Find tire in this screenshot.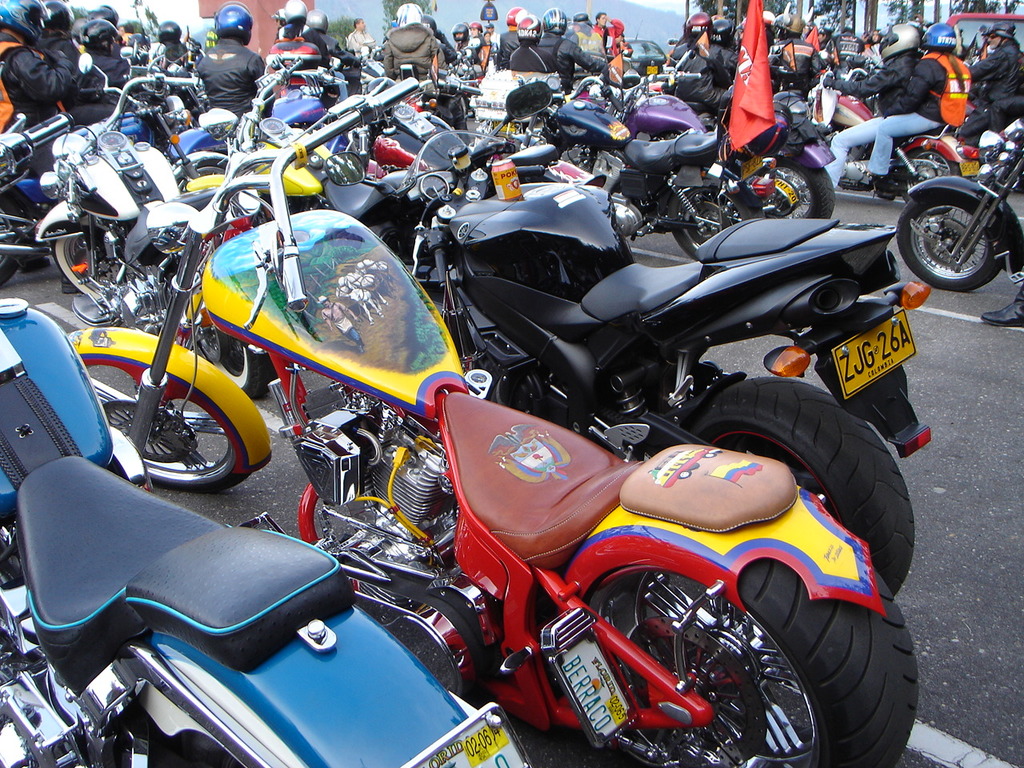
The bounding box for tire is left=665, top=166, right=767, bottom=262.
